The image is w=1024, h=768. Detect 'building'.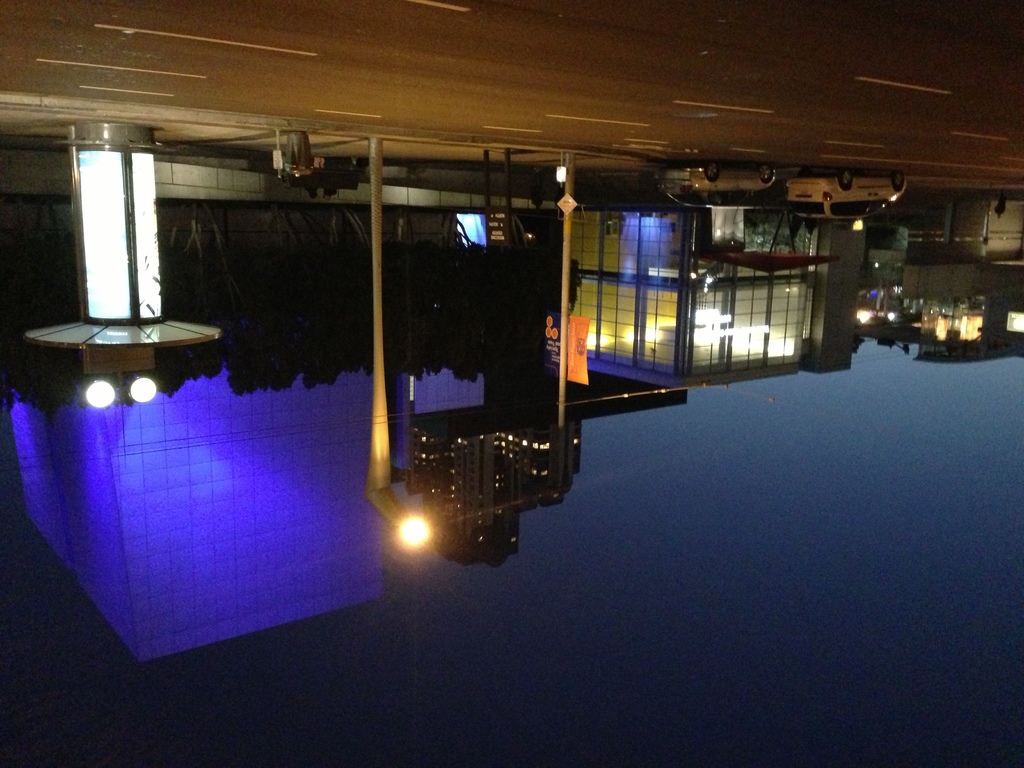
Detection: (left=405, top=419, right=579, bottom=570).
